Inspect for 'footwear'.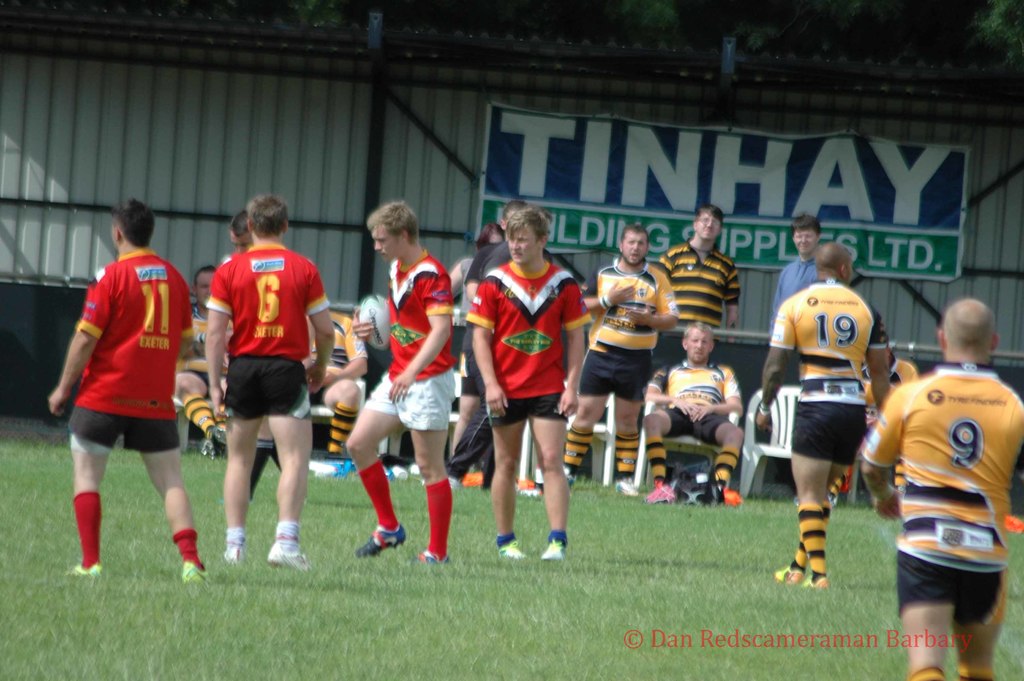
Inspection: (615,482,643,500).
